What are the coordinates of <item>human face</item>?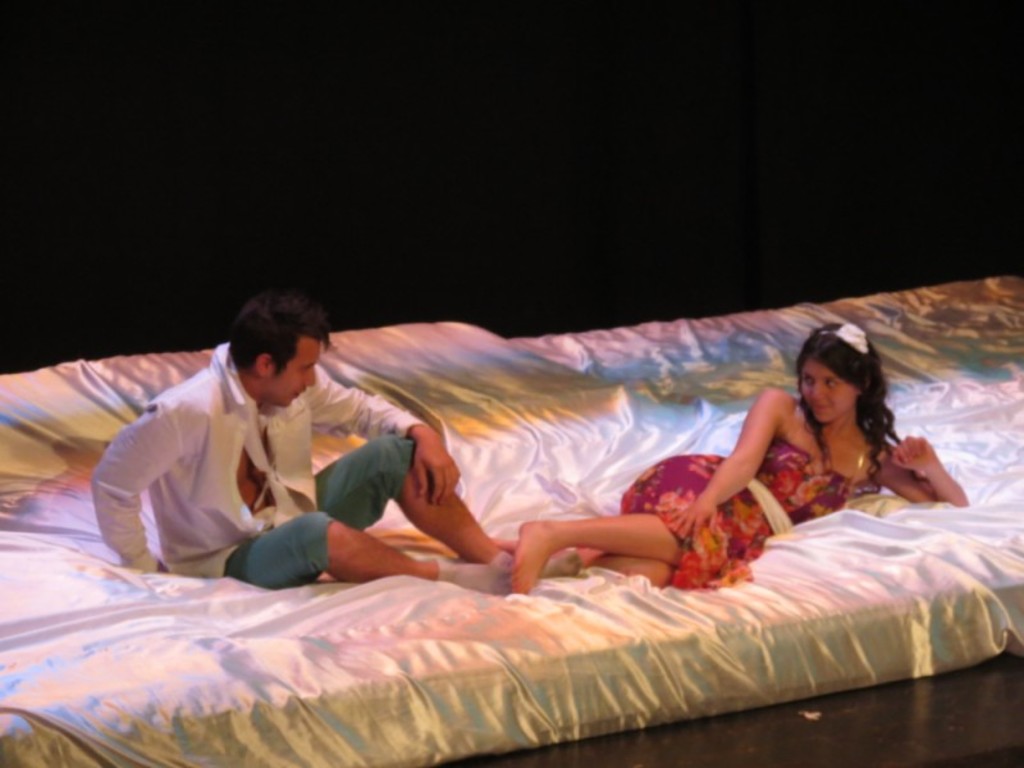
[x1=270, y1=339, x2=324, y2=411].
